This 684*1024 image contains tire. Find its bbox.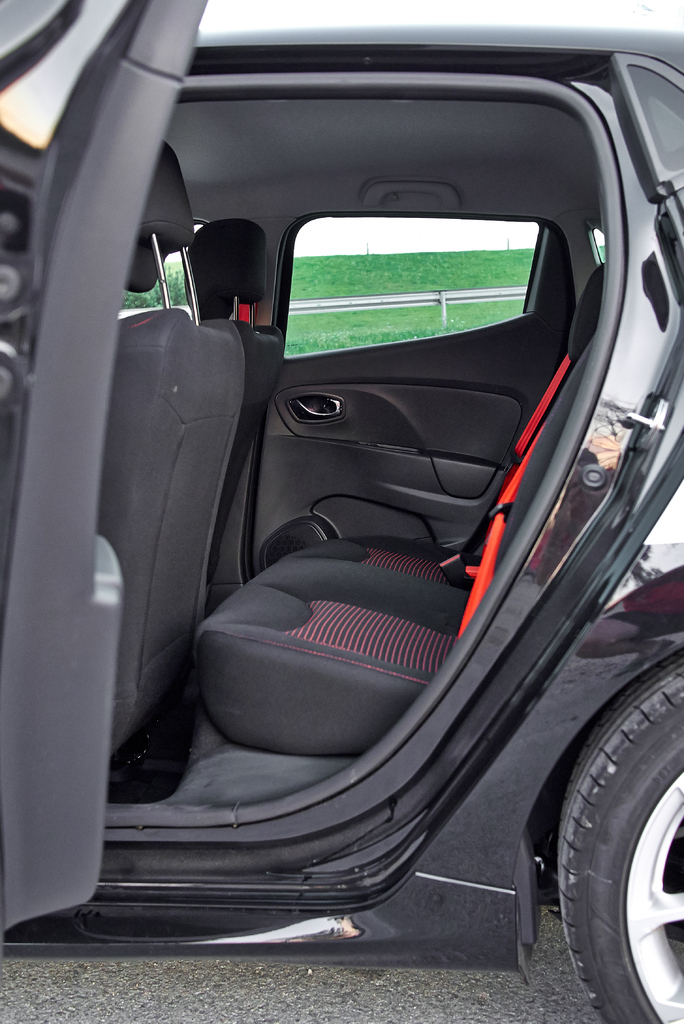
[left=562, top=659, right=683, bottom=1023].
